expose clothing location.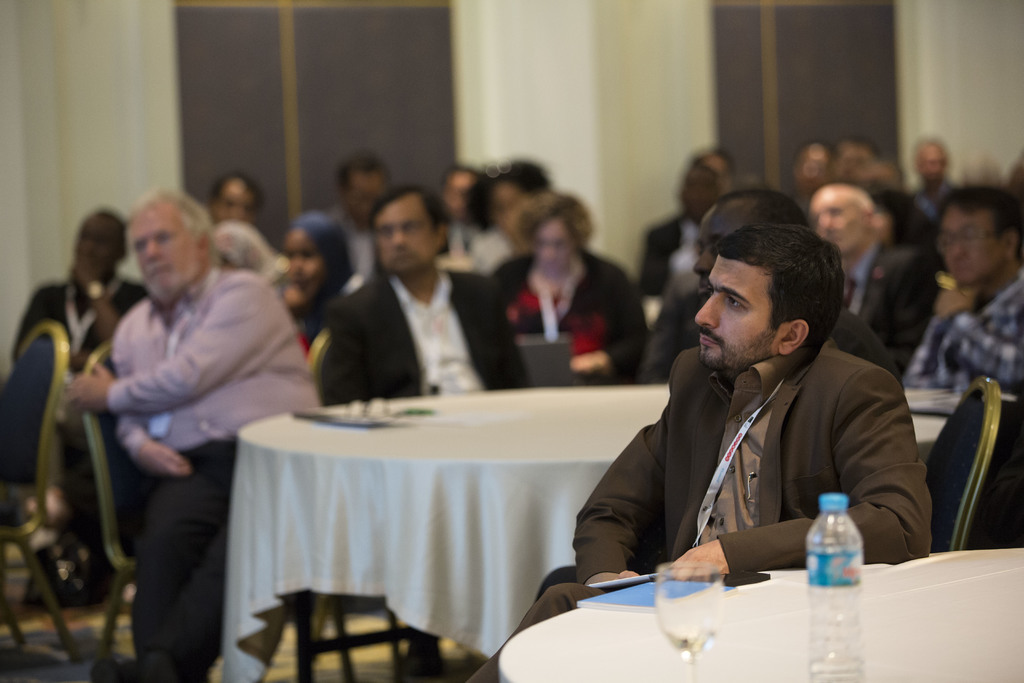
Exposed at crop(207, 213, 278, 279).
